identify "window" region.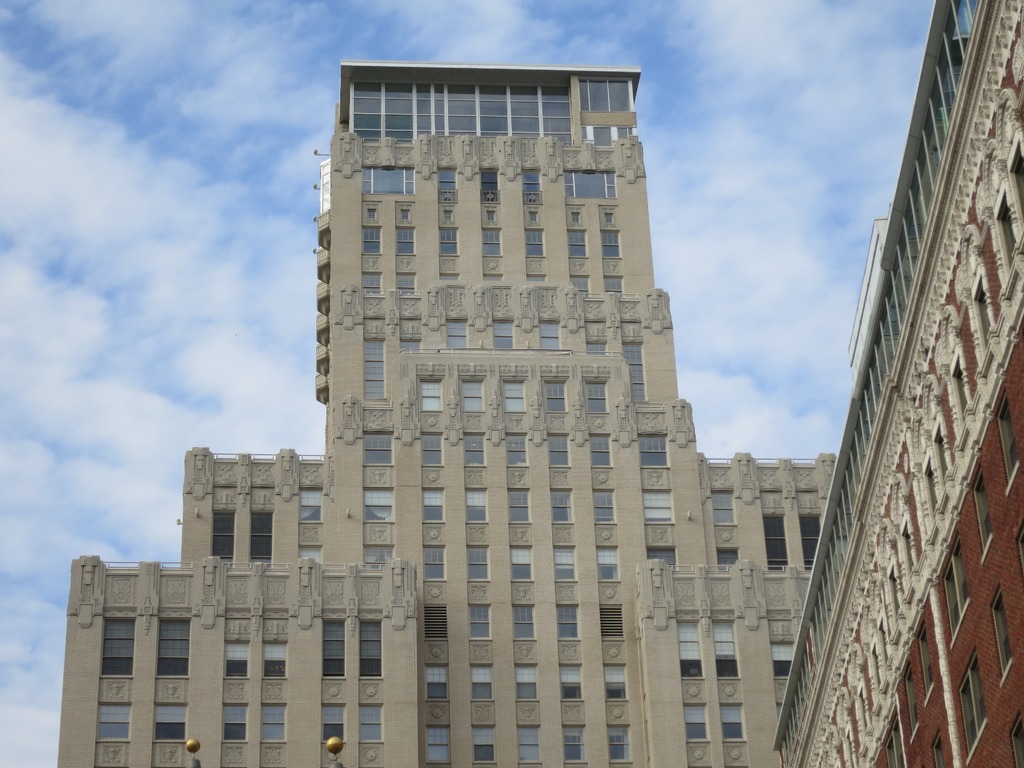
Region: {"x1": 547, "y1": 433, "x2": 572, "y2": 467}.
